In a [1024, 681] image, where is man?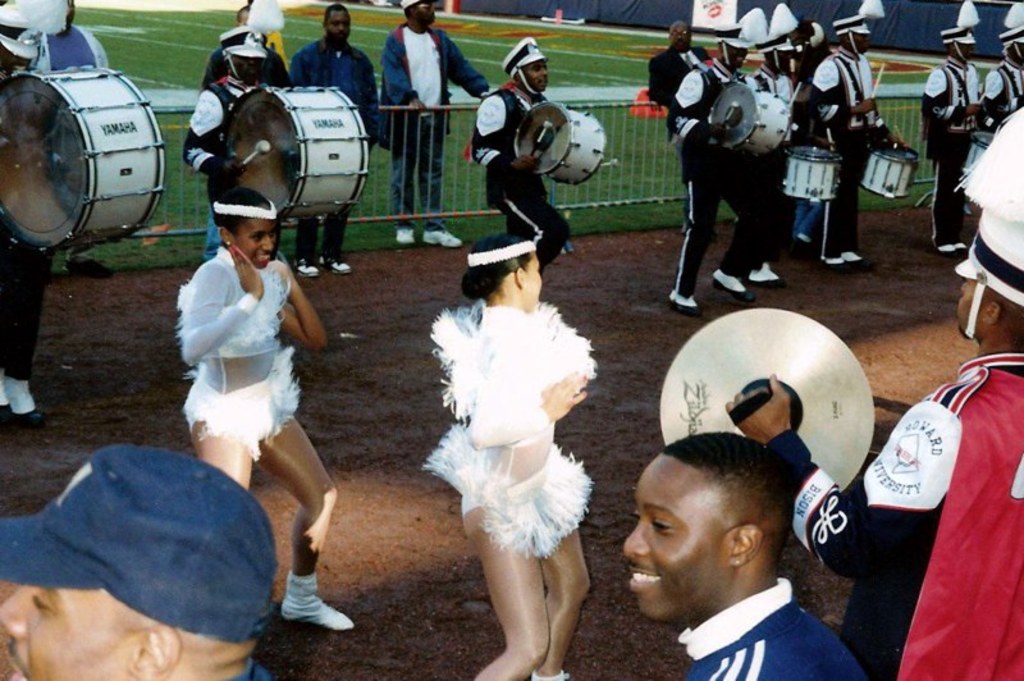
bbox(0, 6, 55, 421).
